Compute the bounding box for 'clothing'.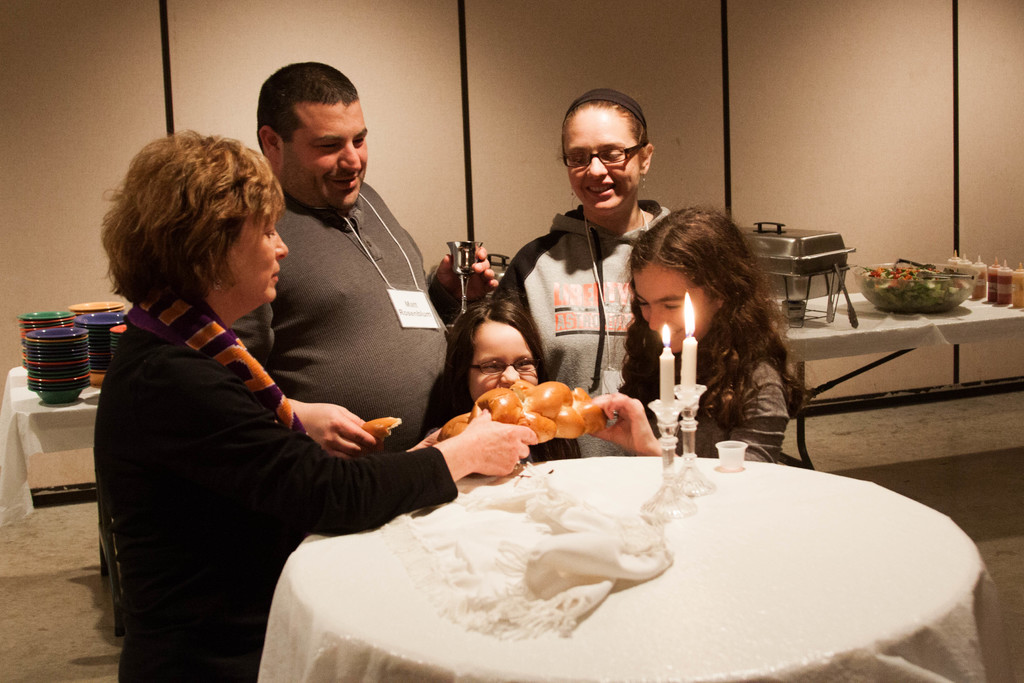
[91, 290, 461, 682].
